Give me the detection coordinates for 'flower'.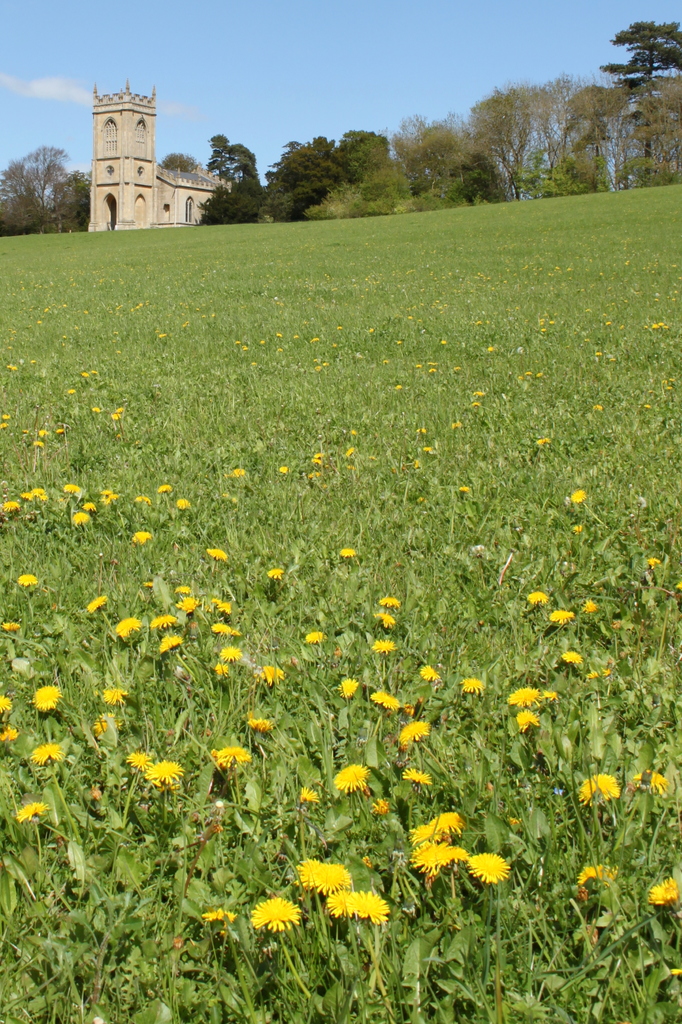
[576, 767, 626, 810].
